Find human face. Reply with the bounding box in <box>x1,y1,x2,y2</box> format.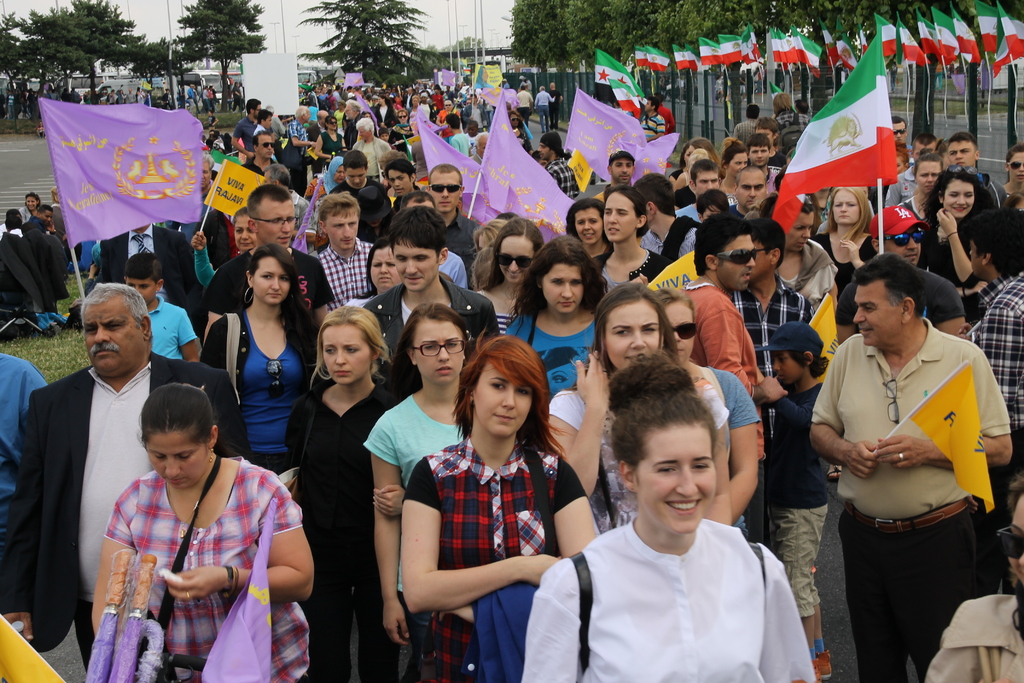
<box>84,299,145,374</box>.
